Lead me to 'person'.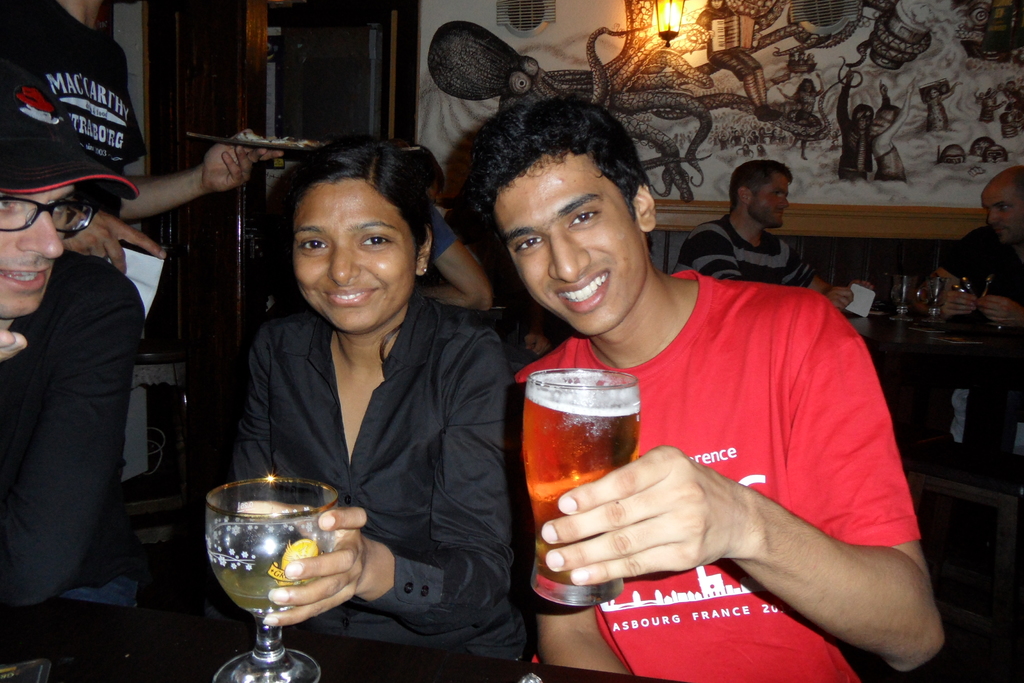
Lead to bbox=[676, 155, 881, 297].
